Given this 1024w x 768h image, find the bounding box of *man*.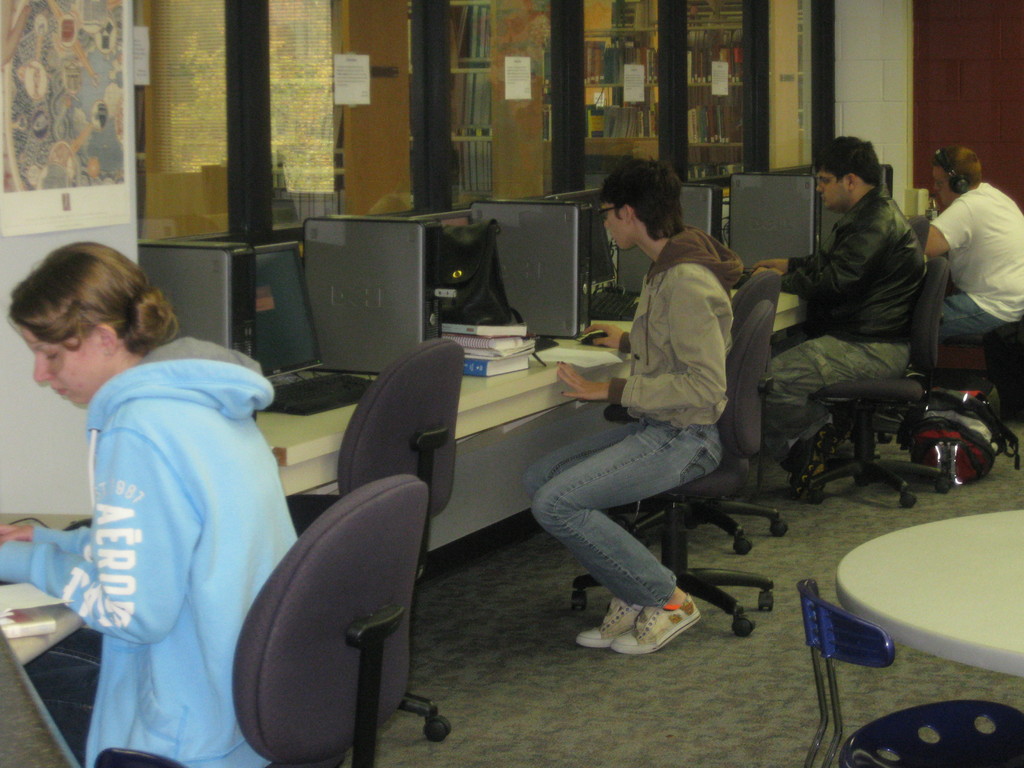
532/152/733/650.
